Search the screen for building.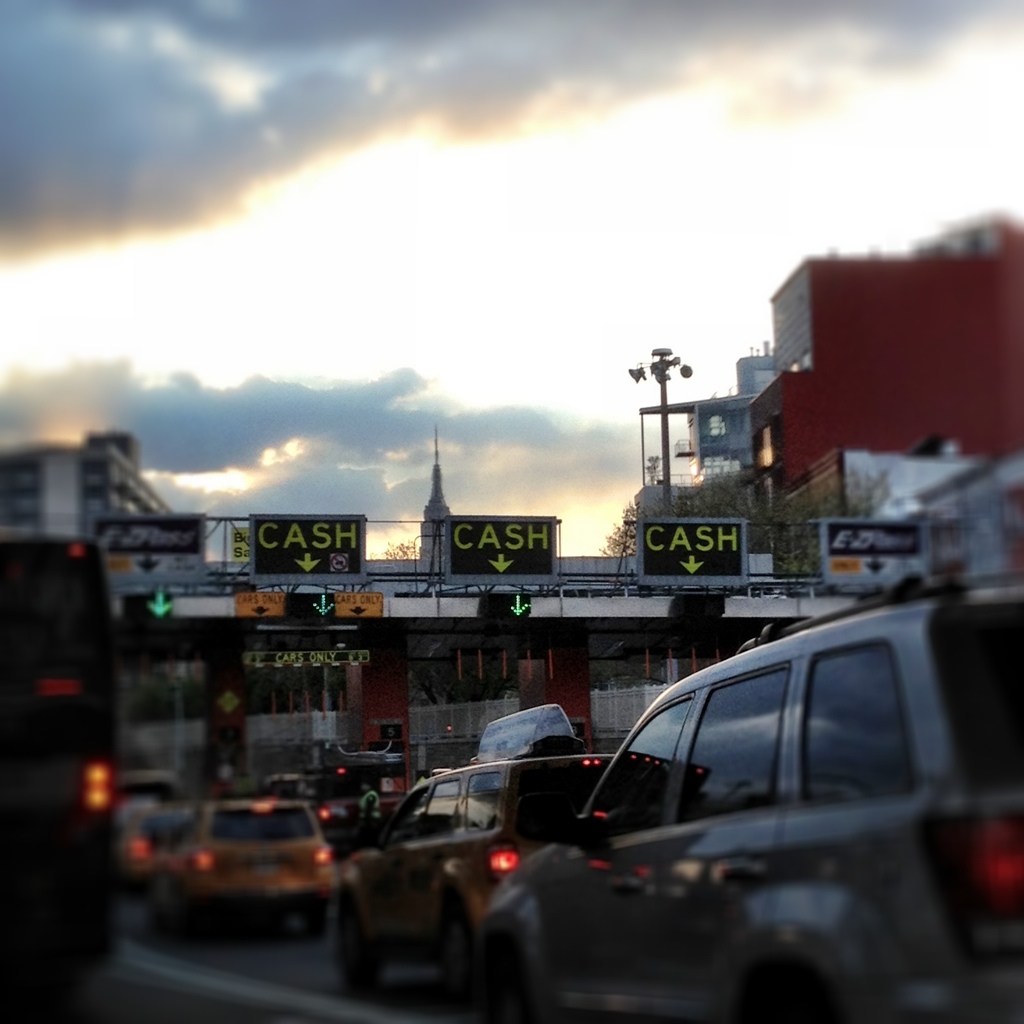
Found at Rect(0, 428, 172, 537).
